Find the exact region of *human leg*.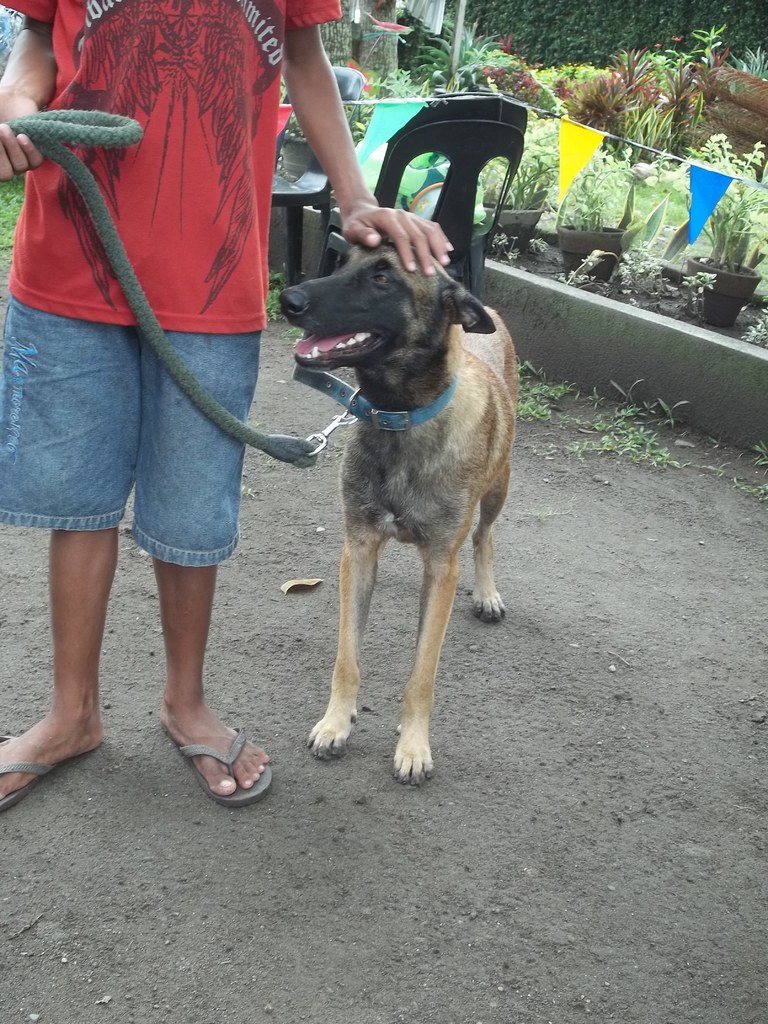
Exact region: [0, 338, 140, 796].
